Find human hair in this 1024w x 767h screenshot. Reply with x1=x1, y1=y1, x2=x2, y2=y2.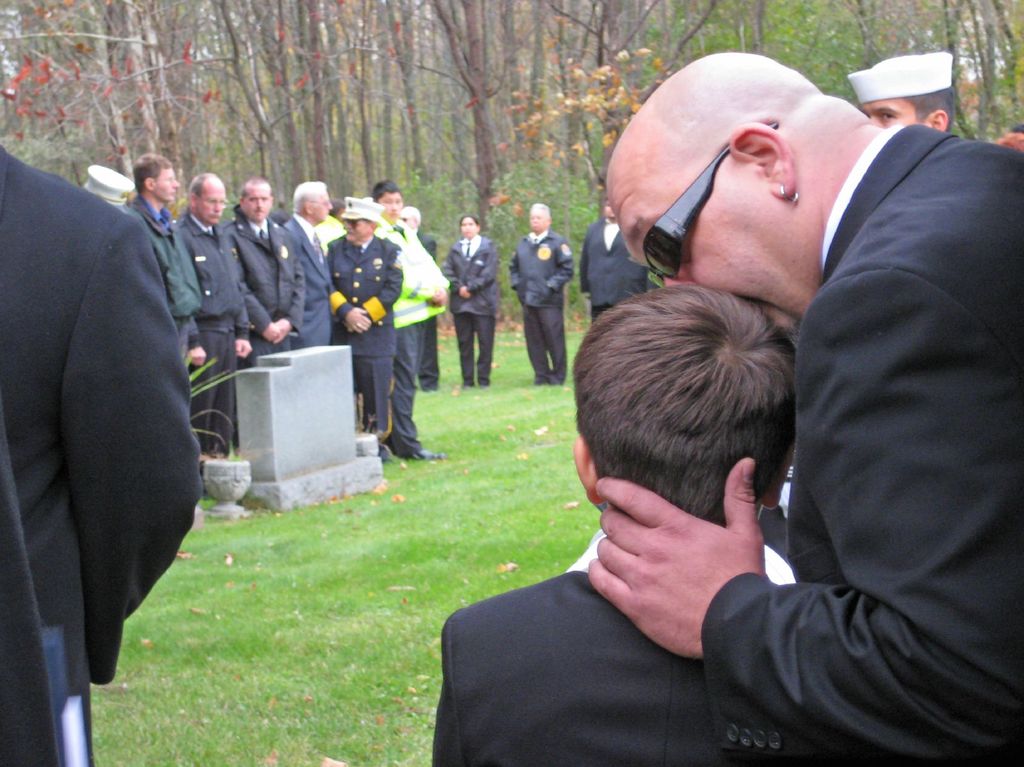
x1=460, y1=212, x2=479, y2=228.
